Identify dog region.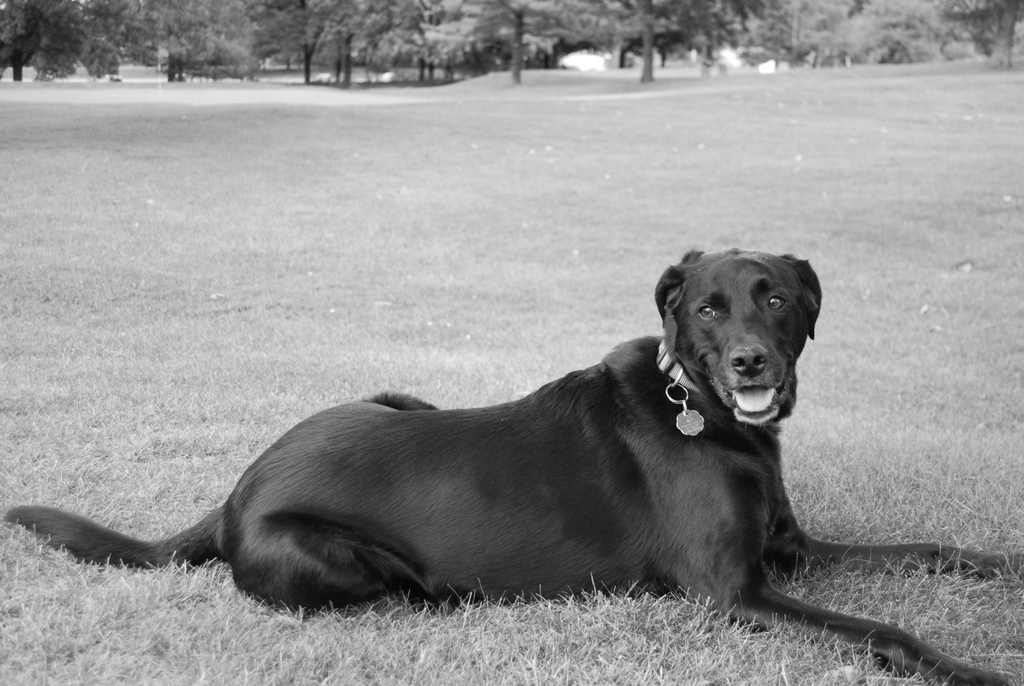
Region: Rect(2, 247, 1023, 685).
